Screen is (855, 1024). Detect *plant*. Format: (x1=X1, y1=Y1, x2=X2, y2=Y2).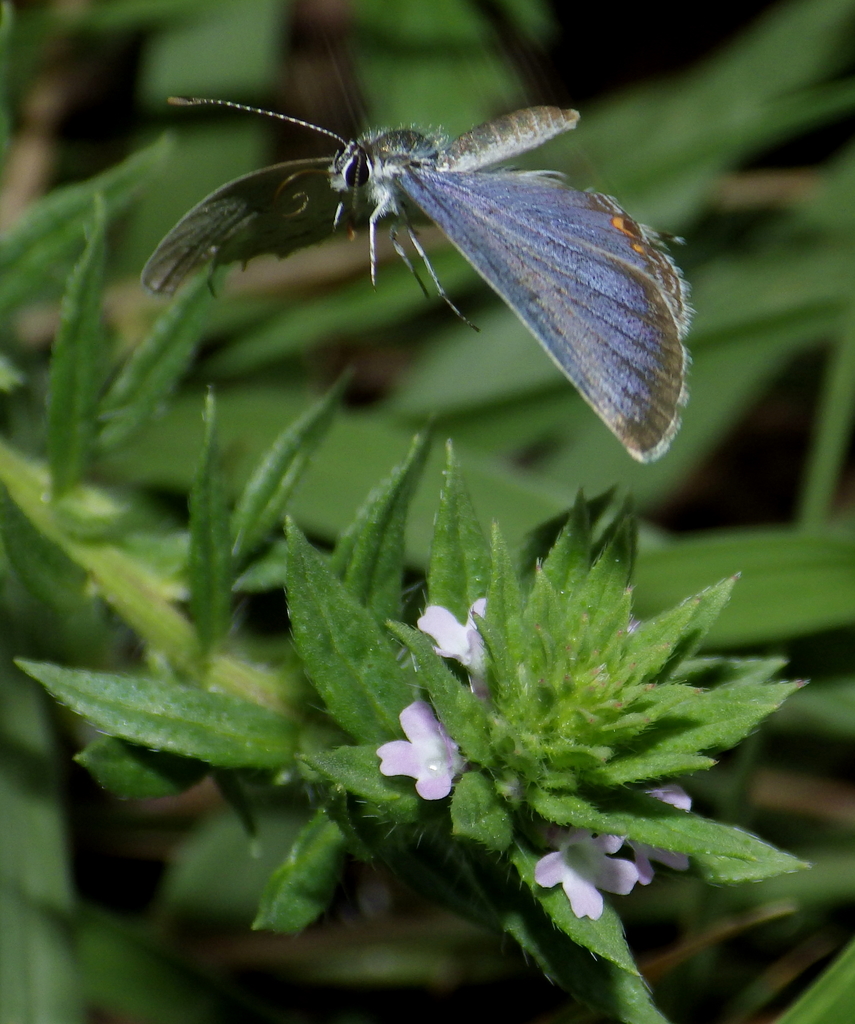
(x1=0, y1=3, x2=854, y2=1023).
